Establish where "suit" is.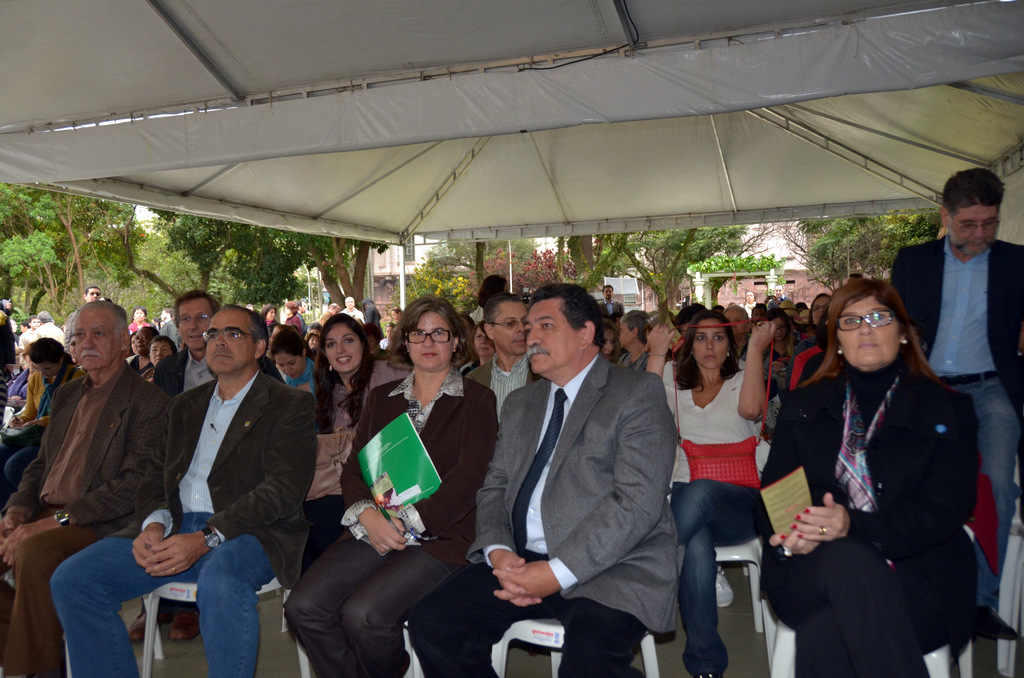
Established at x1=465 y1=350 x2=682 y2=635.
